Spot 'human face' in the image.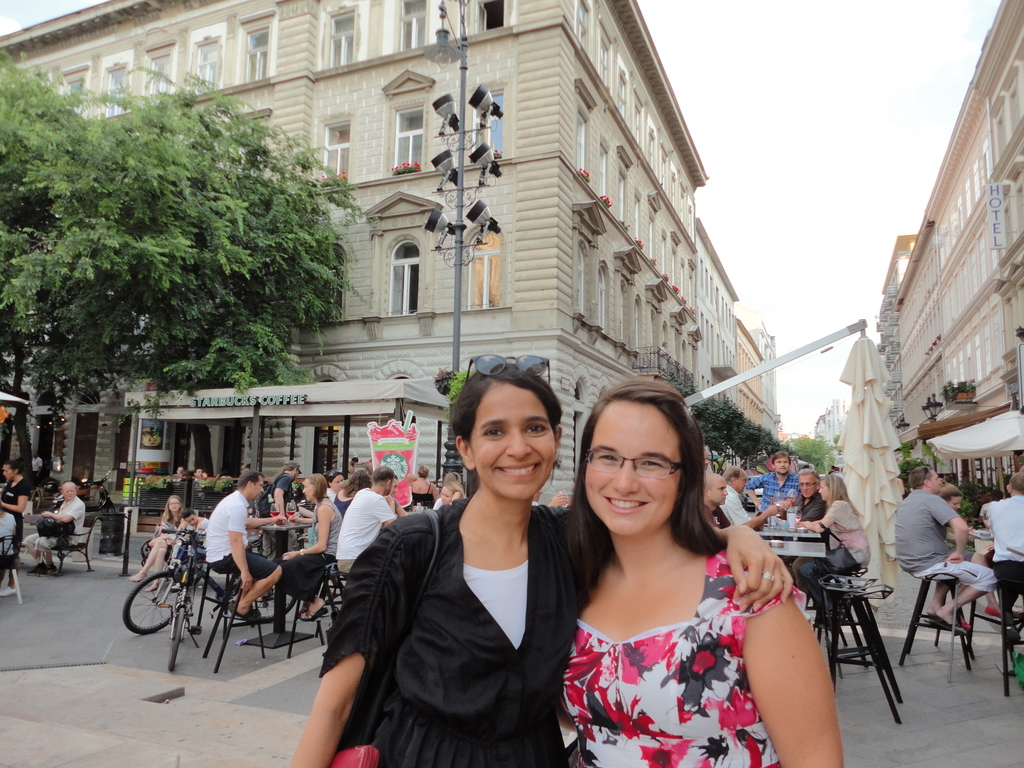
'human face' found at {"left": 708, "top": 476, "right": 730, "bottom": 506}.
